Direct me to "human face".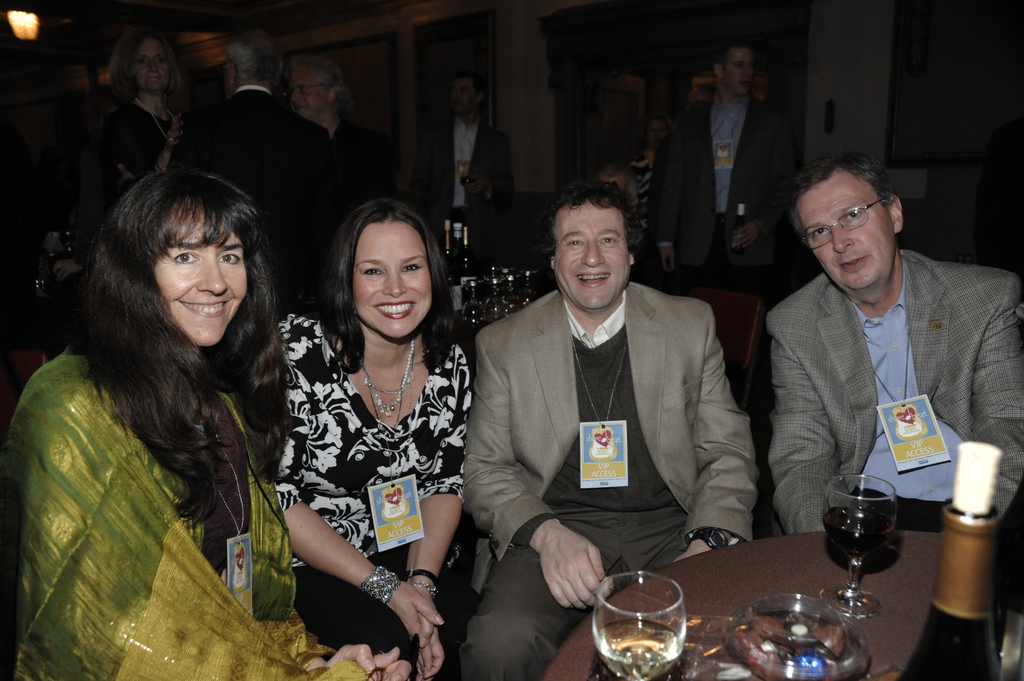
Direction: <box>138,38,169,91</box>.
